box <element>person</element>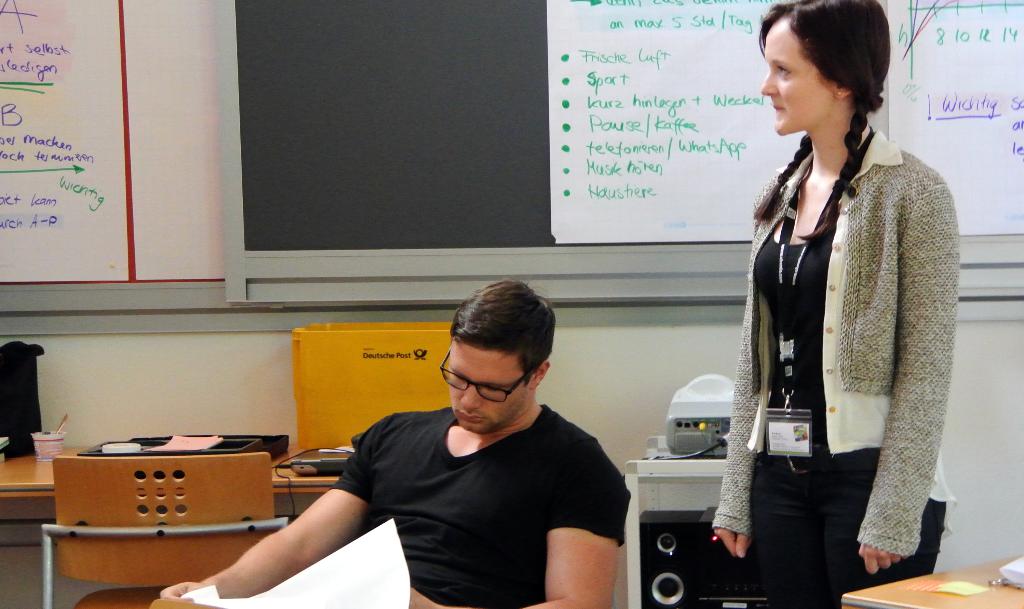
[158,274,634,608]
